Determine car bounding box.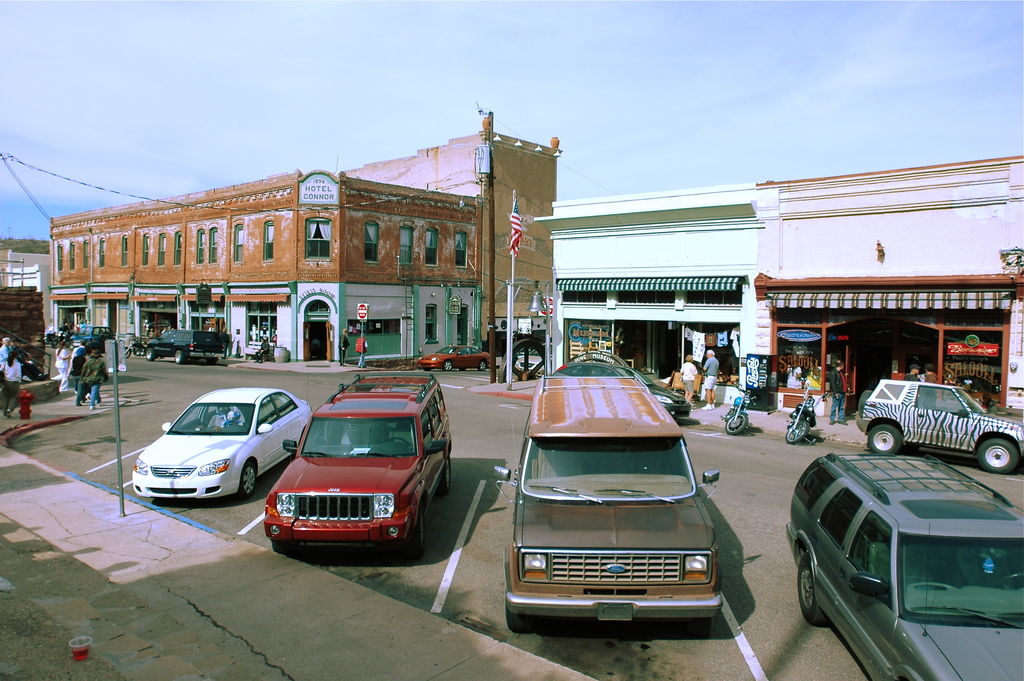
Determined: [780, 450, 1023, 680].
